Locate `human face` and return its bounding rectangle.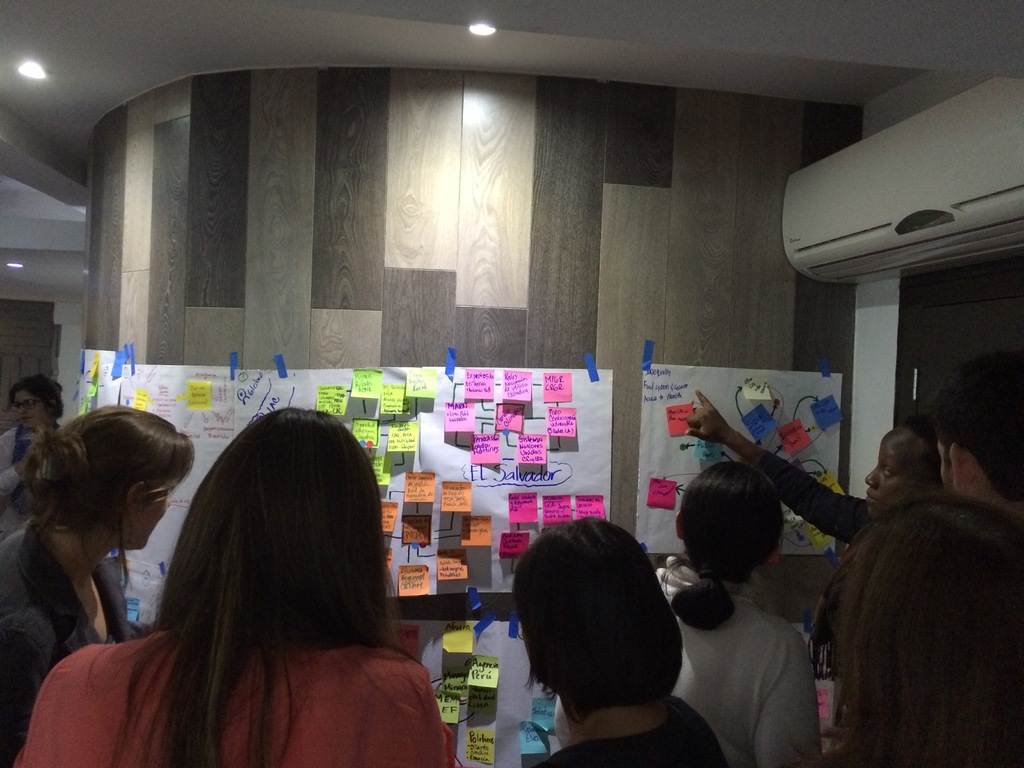
bbox=[867, 433, 931, 518].
